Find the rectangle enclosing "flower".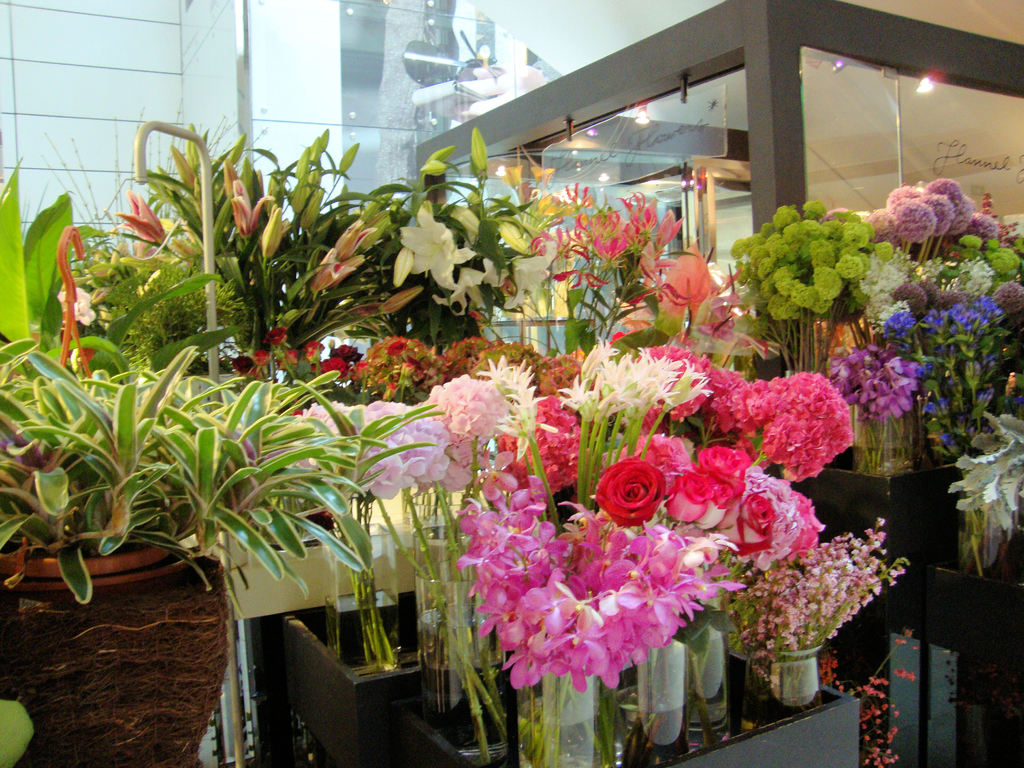
detection(56, 287, 98, 324).
